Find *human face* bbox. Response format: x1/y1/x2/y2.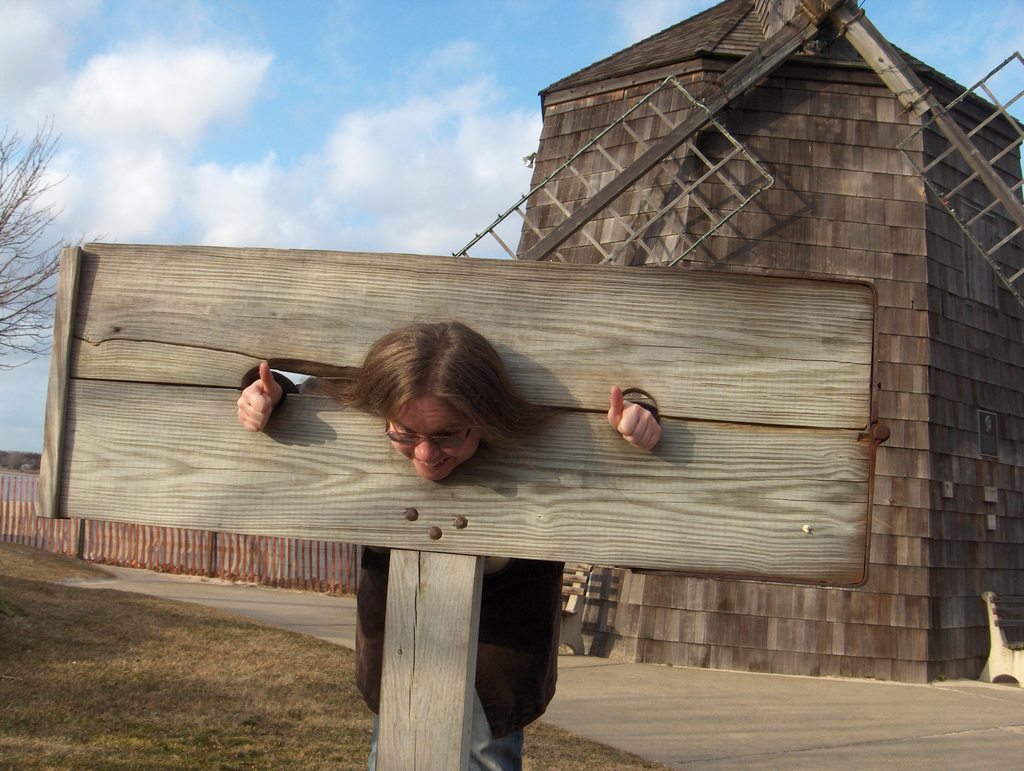
365/357/506/476.
